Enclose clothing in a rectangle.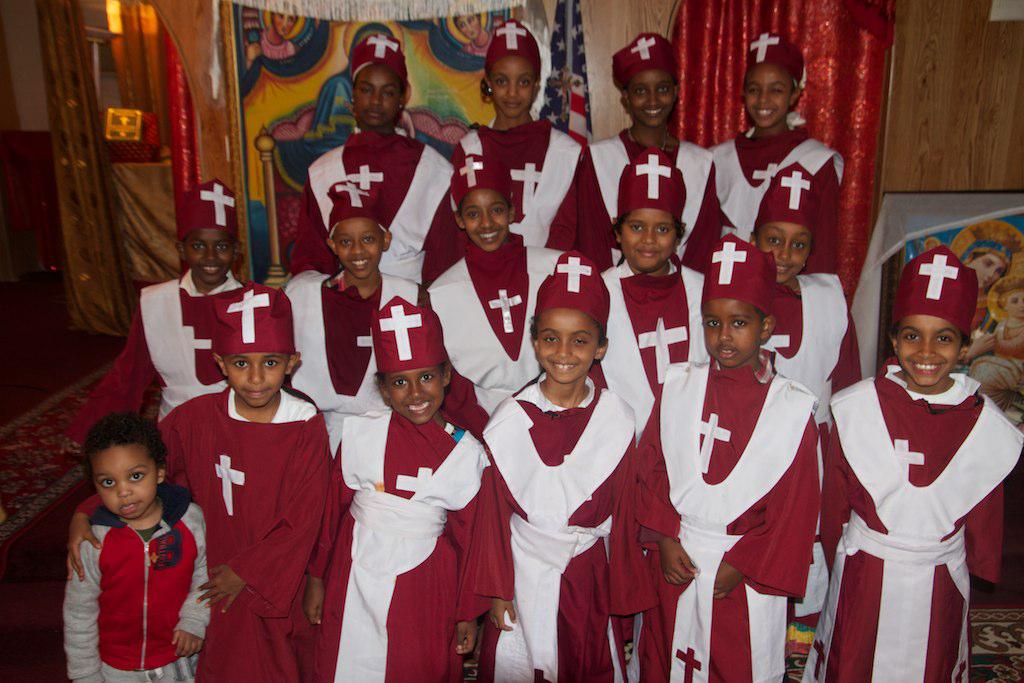
BBox(826, 313, 1005, 659).
